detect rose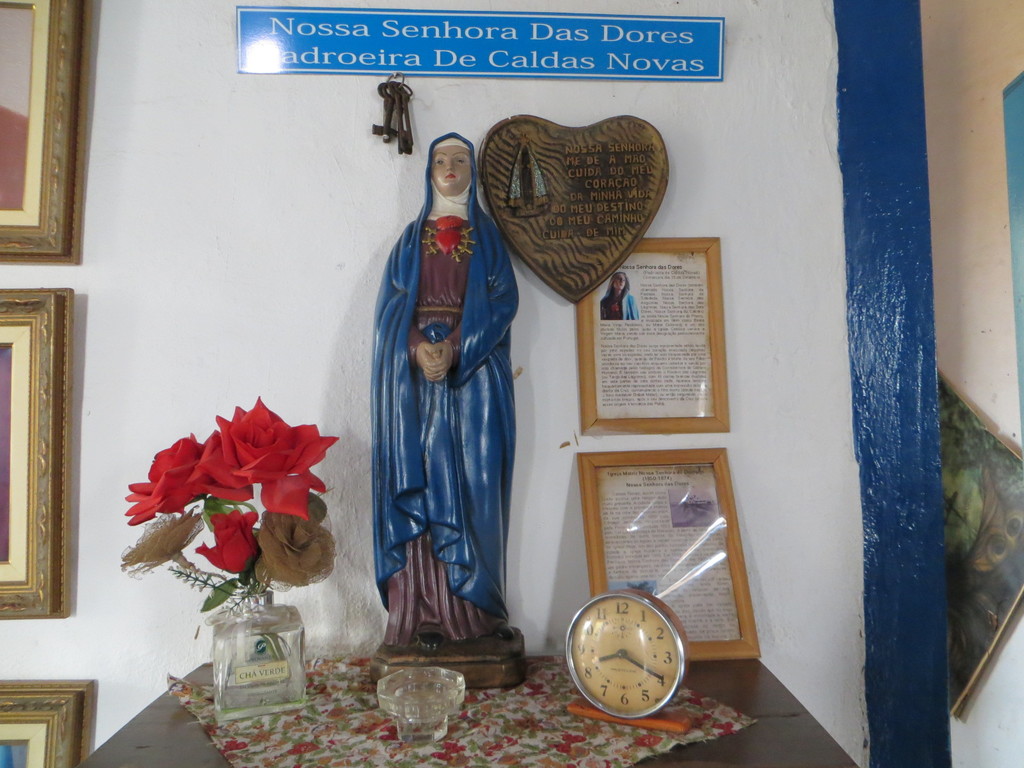
194 509 256 574
